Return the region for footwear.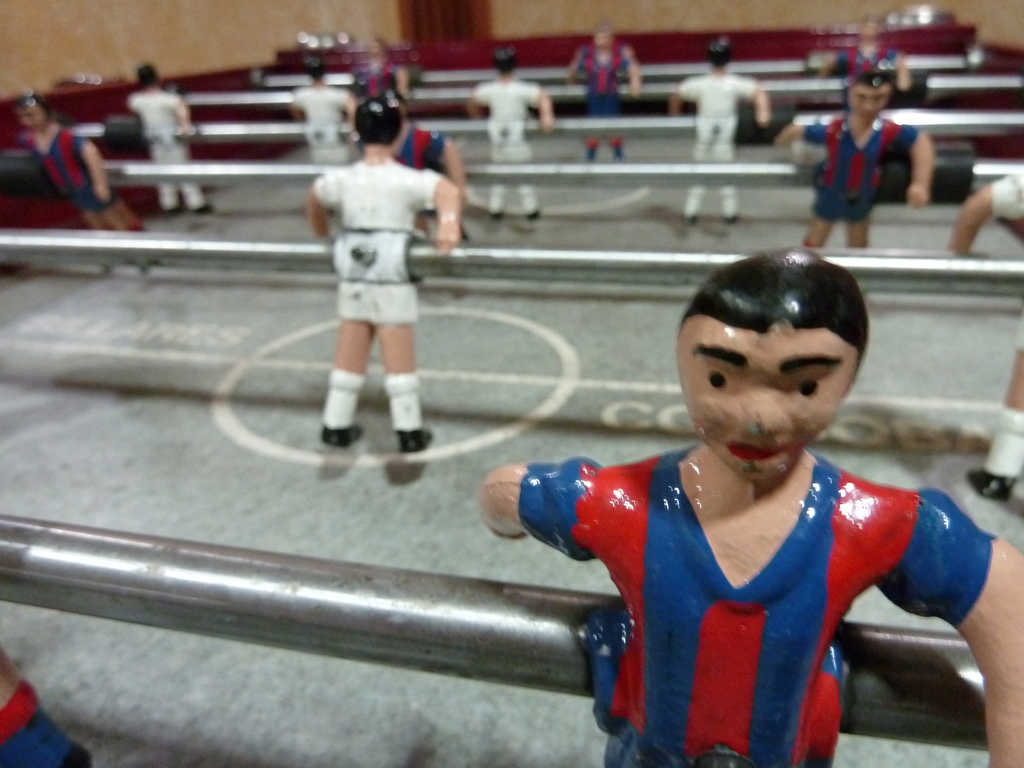
select_region(964, 466, 1019, 501).
